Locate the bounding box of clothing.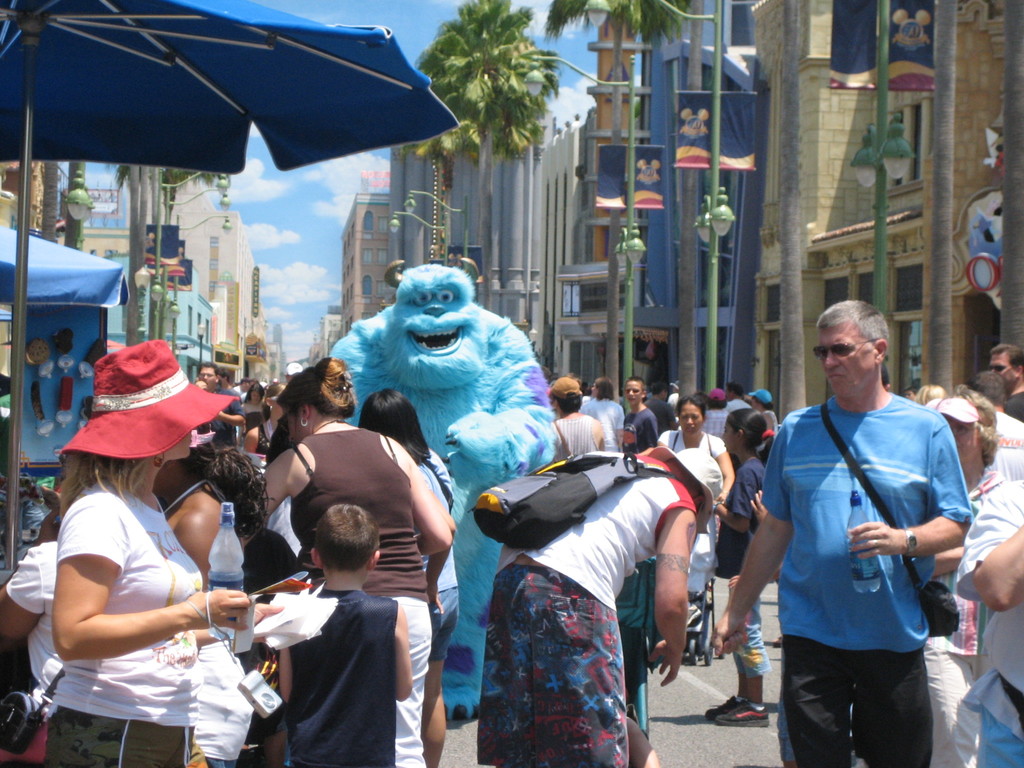
Bounding box: select_region(1007, 387, 1023, 424).
